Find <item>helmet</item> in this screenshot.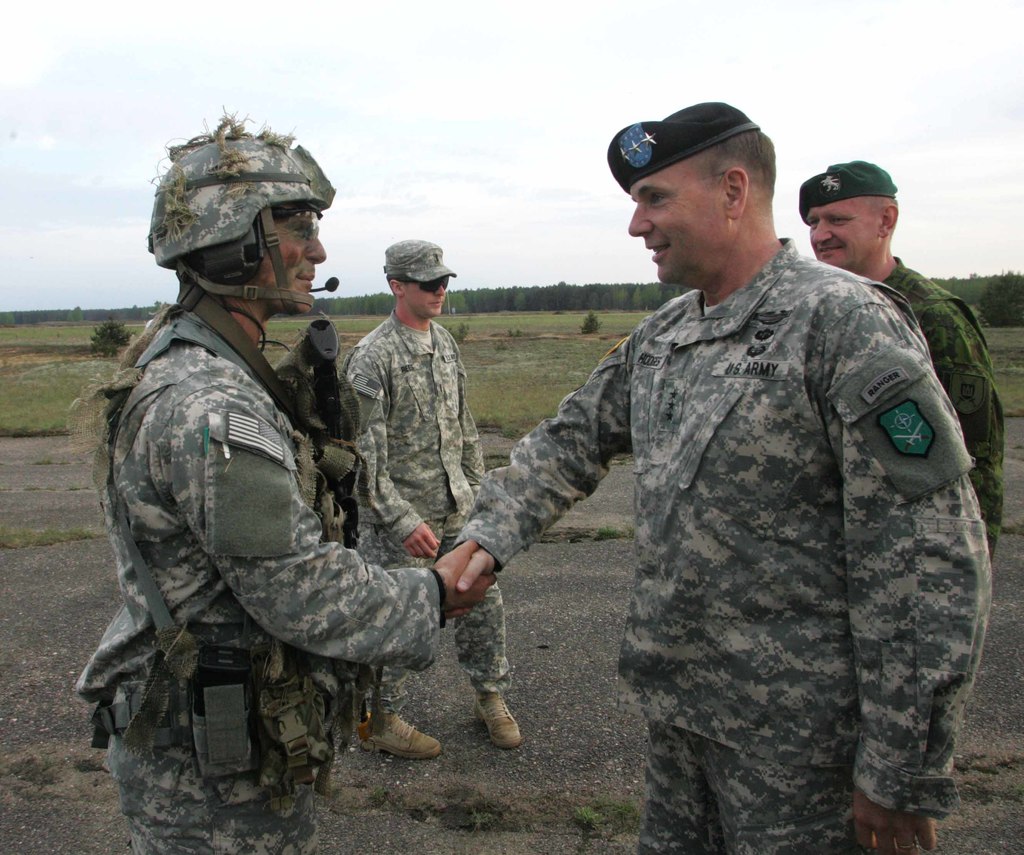
The bounding box for <item>helmet</item> is <box>145,136,336,332</box>.
